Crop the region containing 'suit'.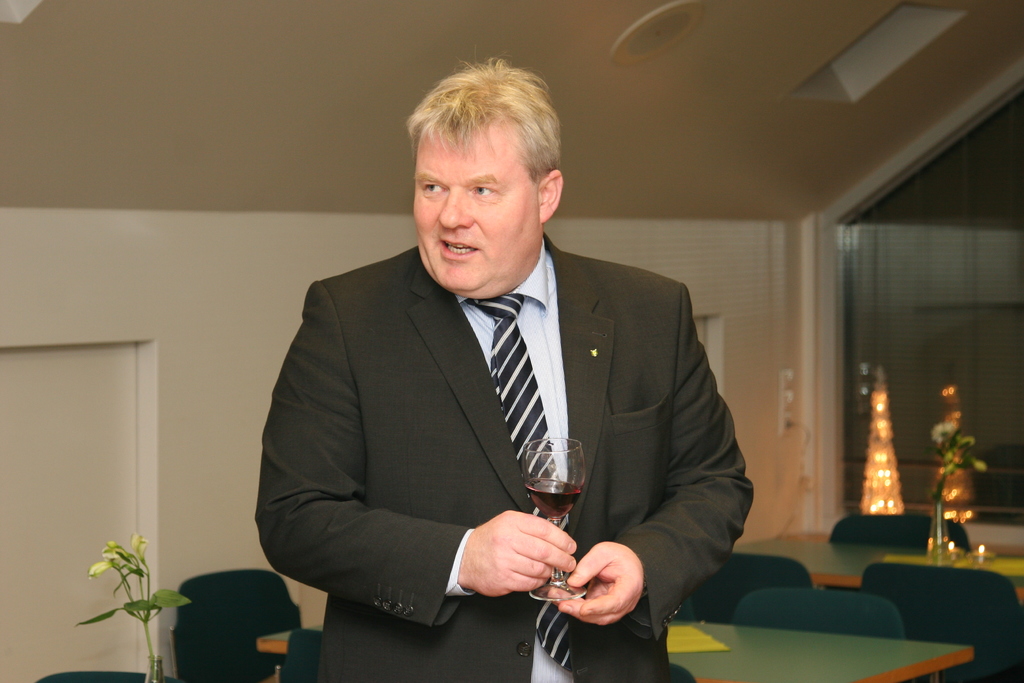
Crop region: l=271, t=162, r=746, b=657.
